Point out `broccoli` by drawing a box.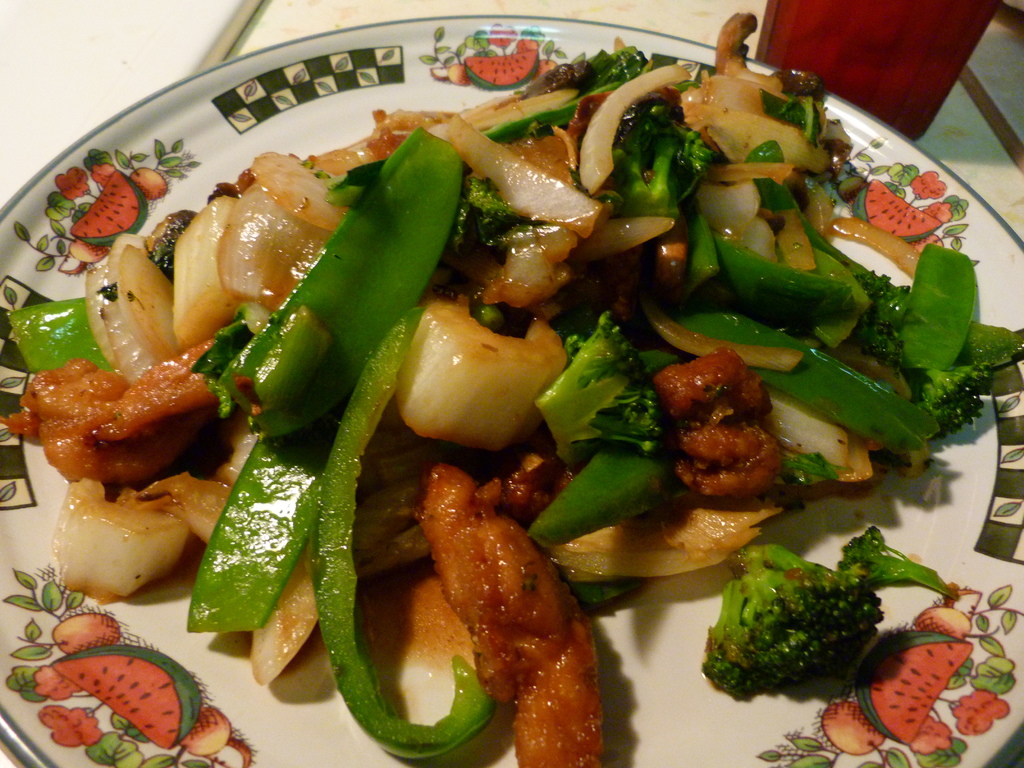
region(538, 306, 661, 463).
